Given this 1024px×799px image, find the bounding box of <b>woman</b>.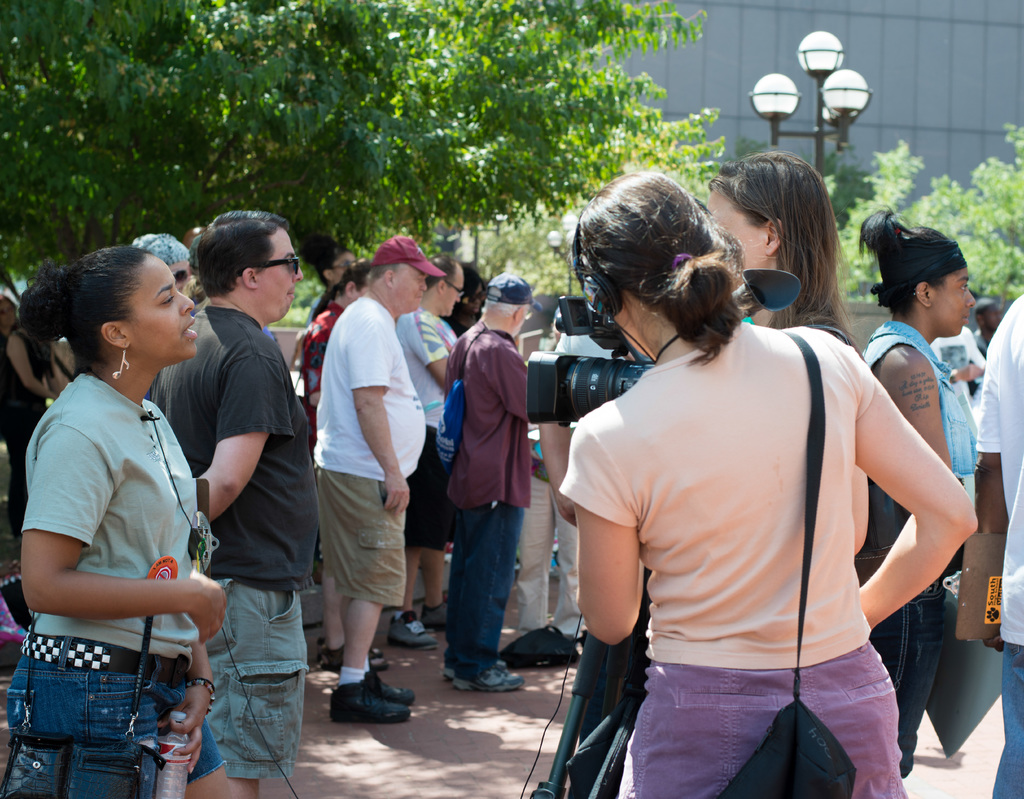
11, 241, 232, 798.
